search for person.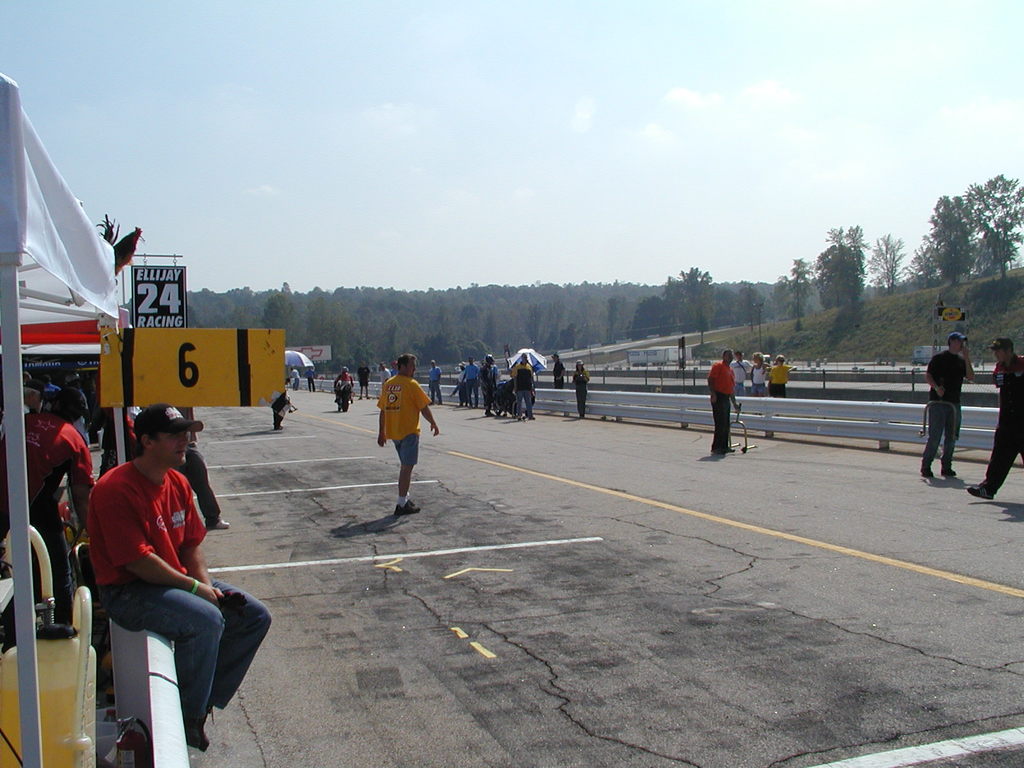
Found at (457, 364, 464, 406).
